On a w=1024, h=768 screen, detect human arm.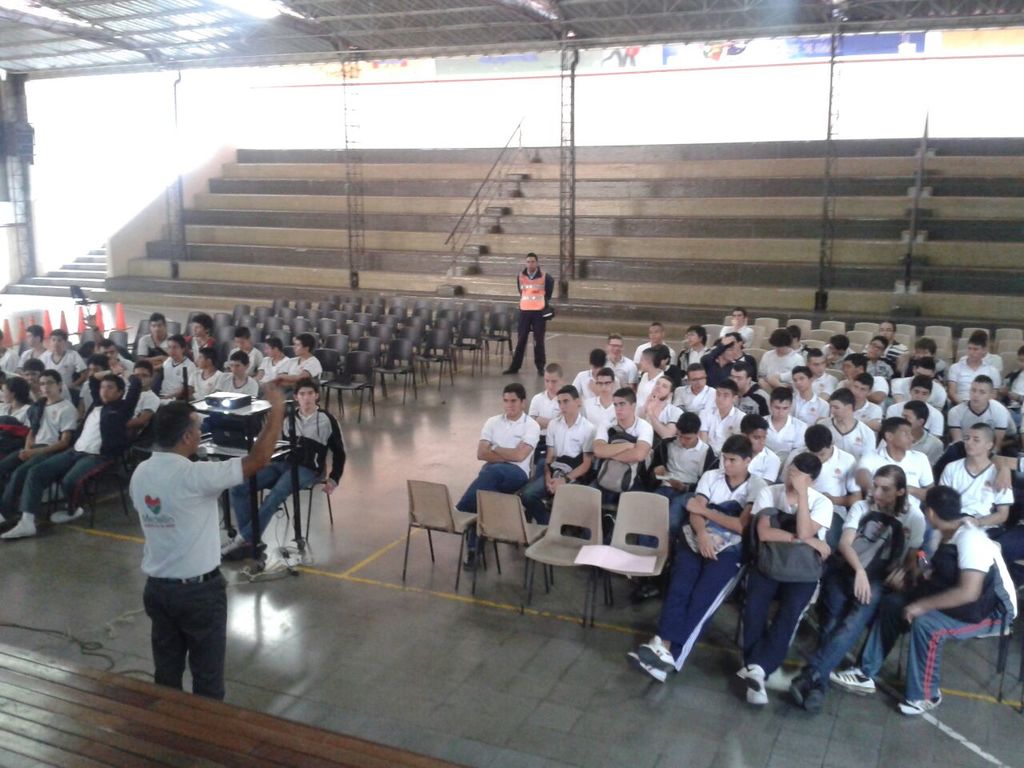
rect(137, 334, 166, 362).
